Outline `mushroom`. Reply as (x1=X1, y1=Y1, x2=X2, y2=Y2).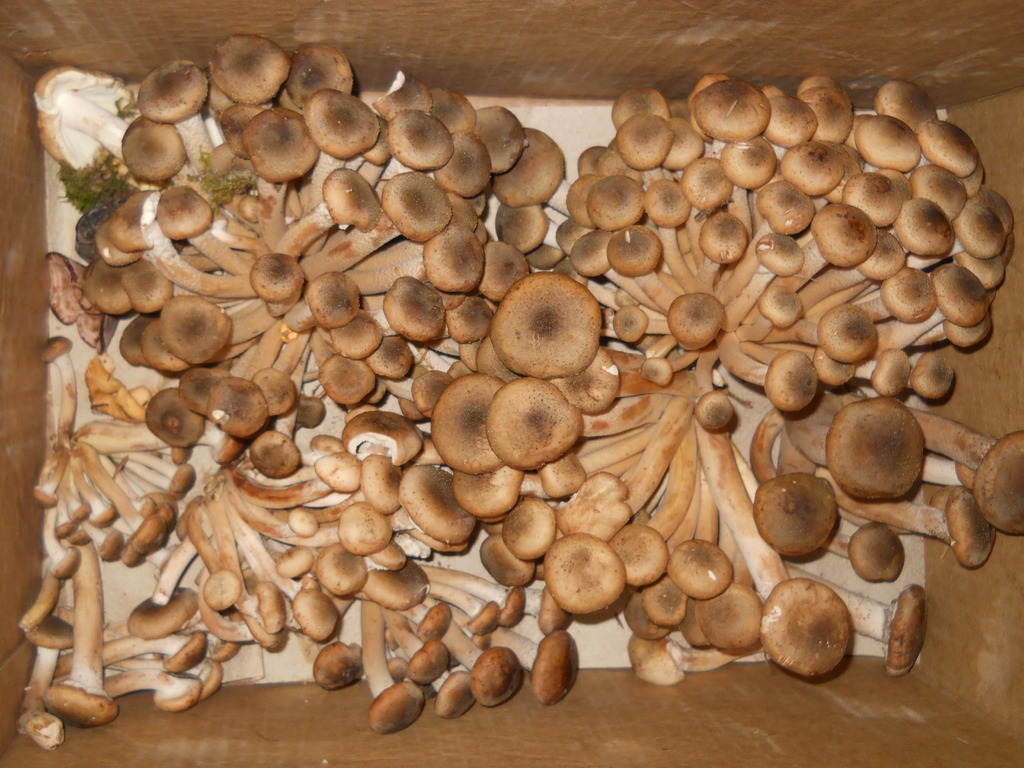
(x1=105, y1=660, x2=209, y2=709).
